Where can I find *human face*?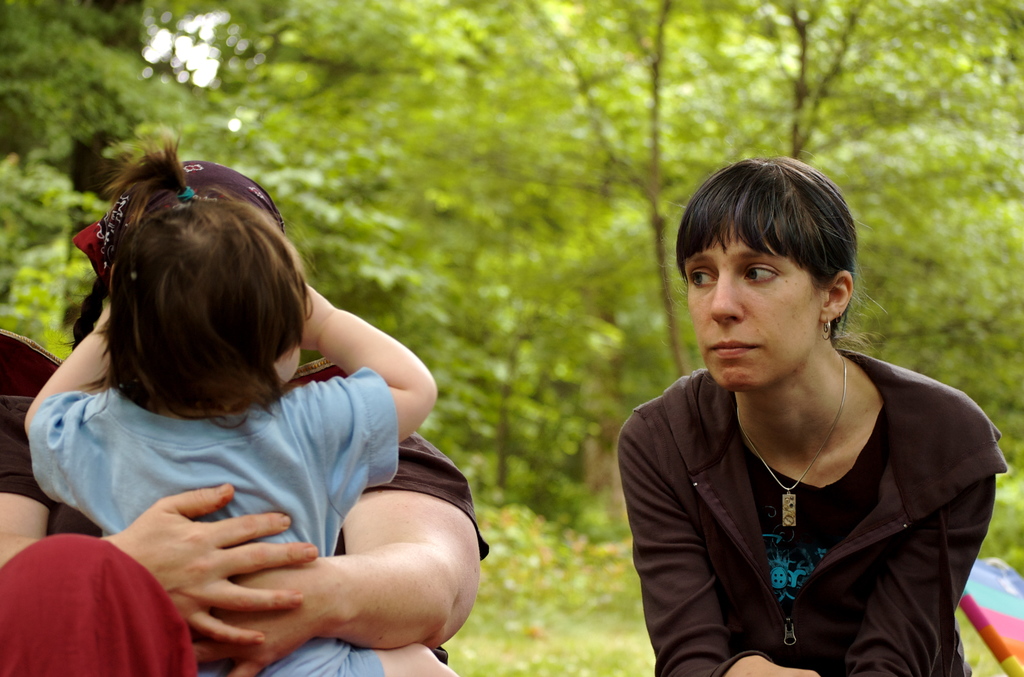
You can find it at BBox(683, 206, 807, 391).
